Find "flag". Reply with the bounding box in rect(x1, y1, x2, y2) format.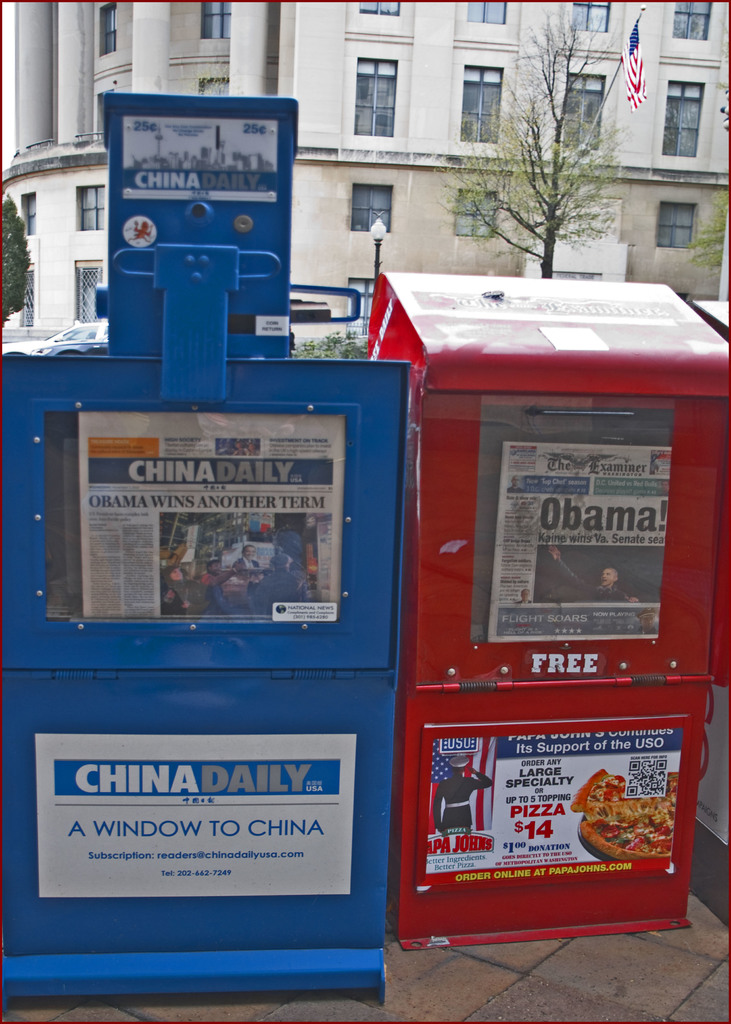
rect(623, 17, 651, 116).
